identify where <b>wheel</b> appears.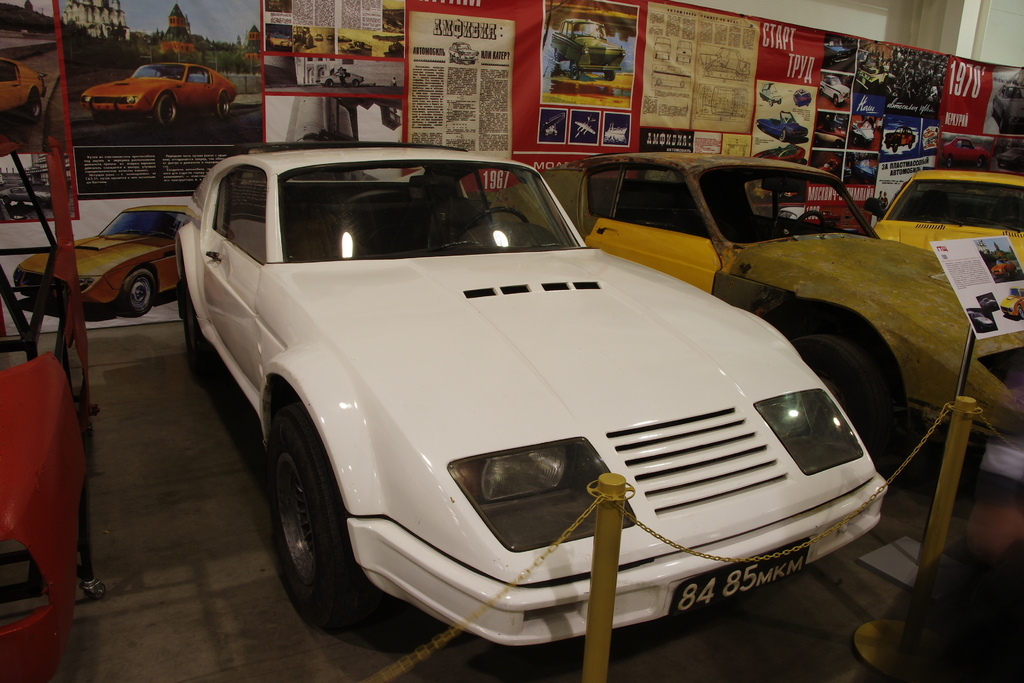
Appears at rect(156, 93, 178, 126).
